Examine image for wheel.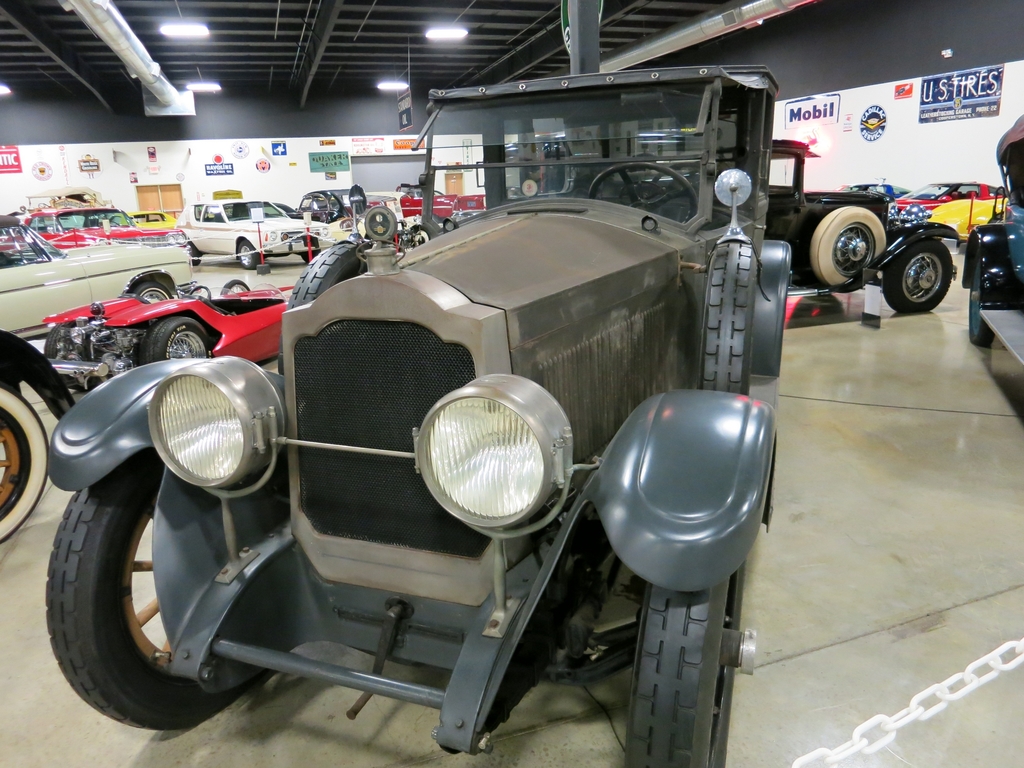
Examination result: left=967, top=244, right=996, bottom=347.
